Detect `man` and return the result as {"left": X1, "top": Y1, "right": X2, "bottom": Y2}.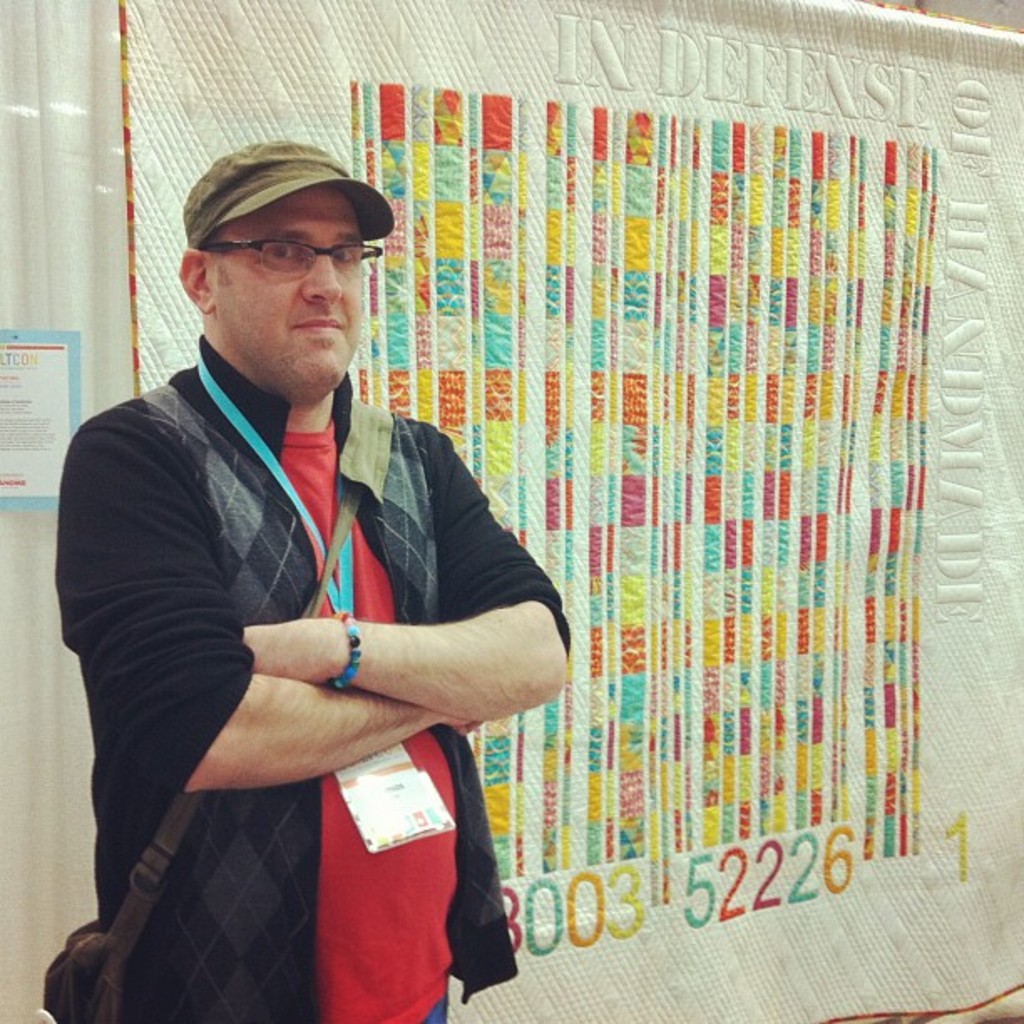
{"left": 44, "top": 156, "right": 587, "bottom": 989}.
